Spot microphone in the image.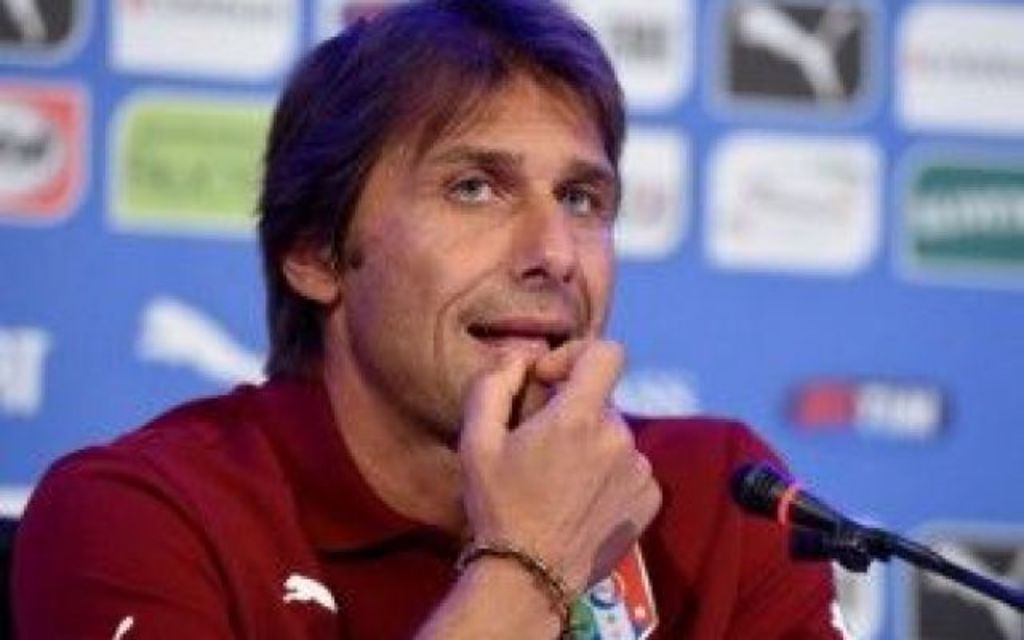
microphone found at rect(760, 450, 986, 608).
